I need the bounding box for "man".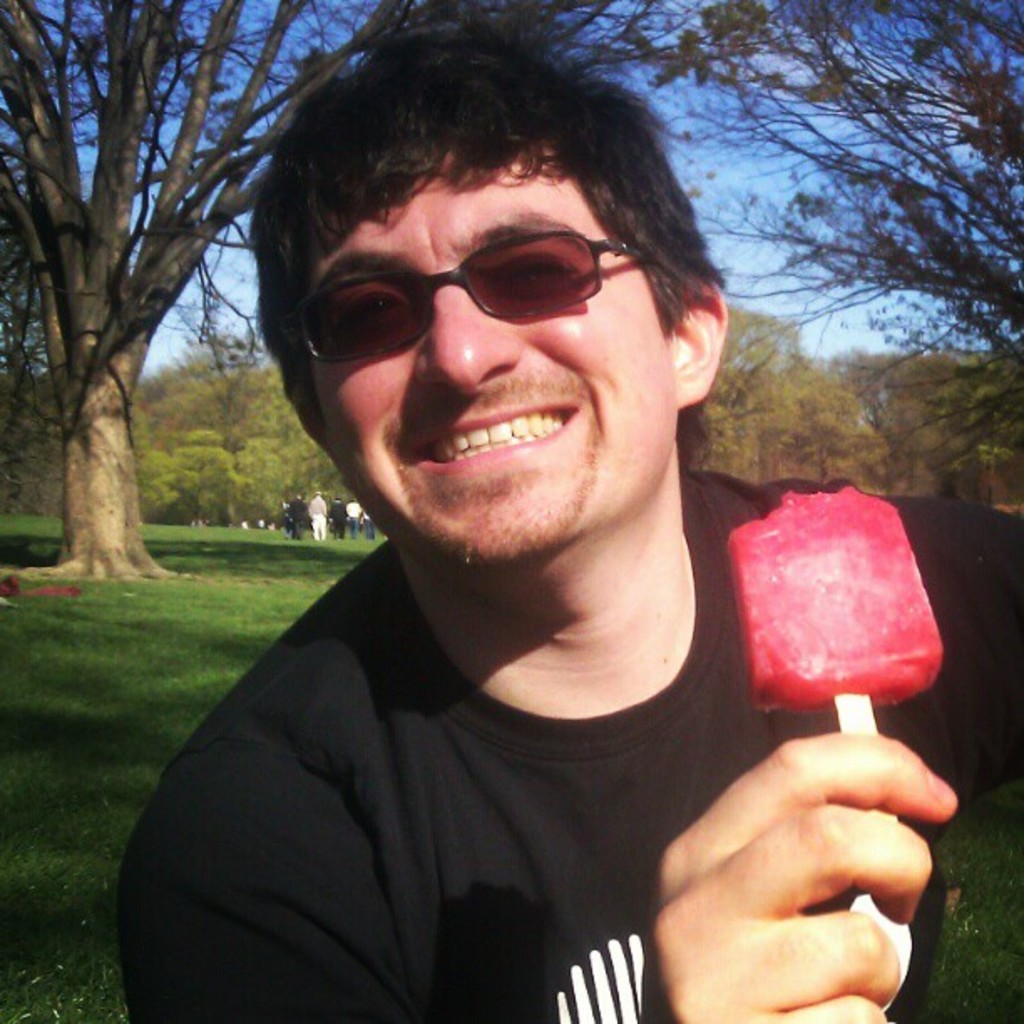
Here it is: {"left": 134, "top": 102, "right": 950, "bottom": 1023}.
